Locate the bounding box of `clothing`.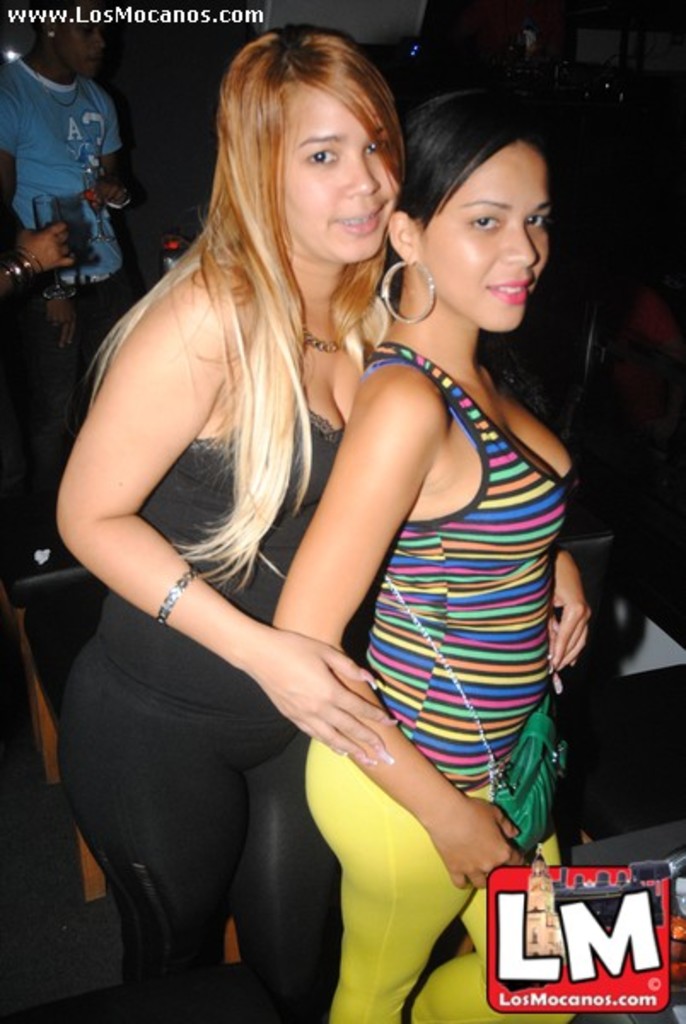
Bounding box: crop(324, 259, 590, 816).
